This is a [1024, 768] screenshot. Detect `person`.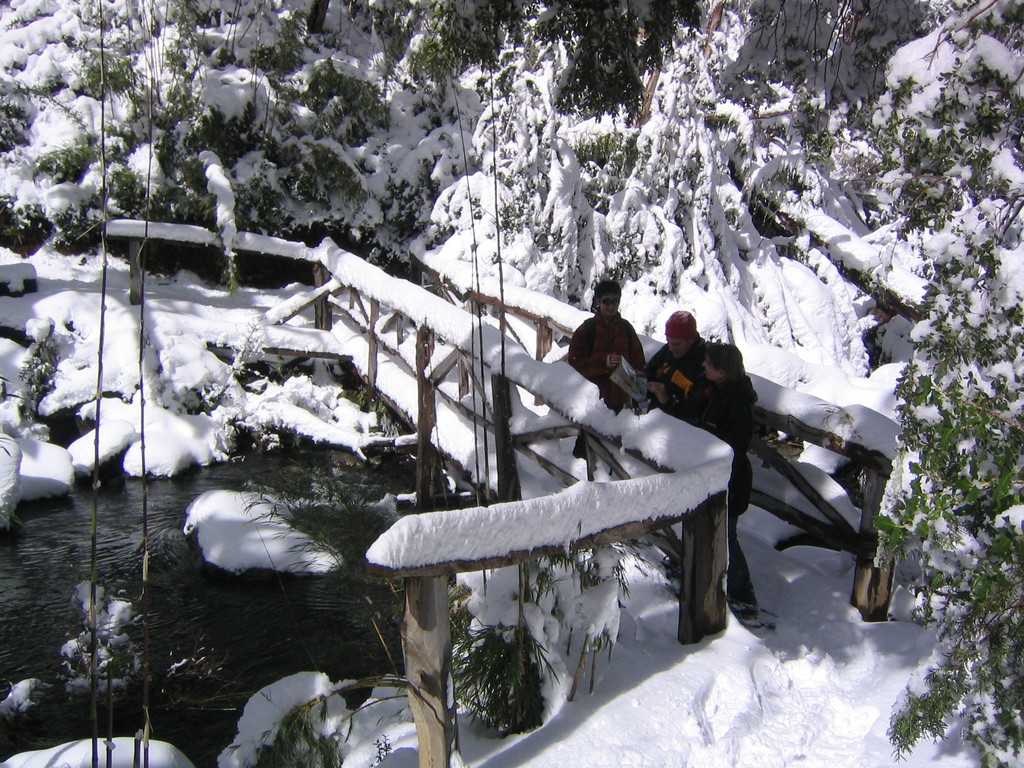
[left=637, top=307, right=710, bottom=420].
